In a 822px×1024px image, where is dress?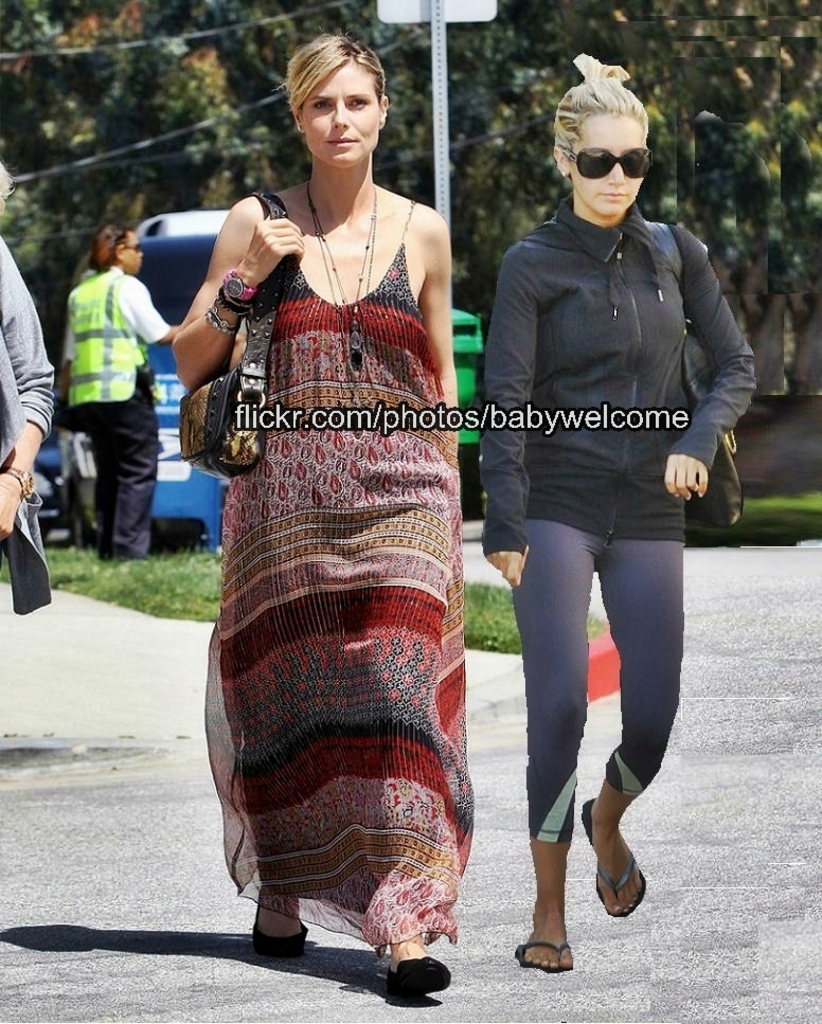
BBox(200, 198, 475, 957).
